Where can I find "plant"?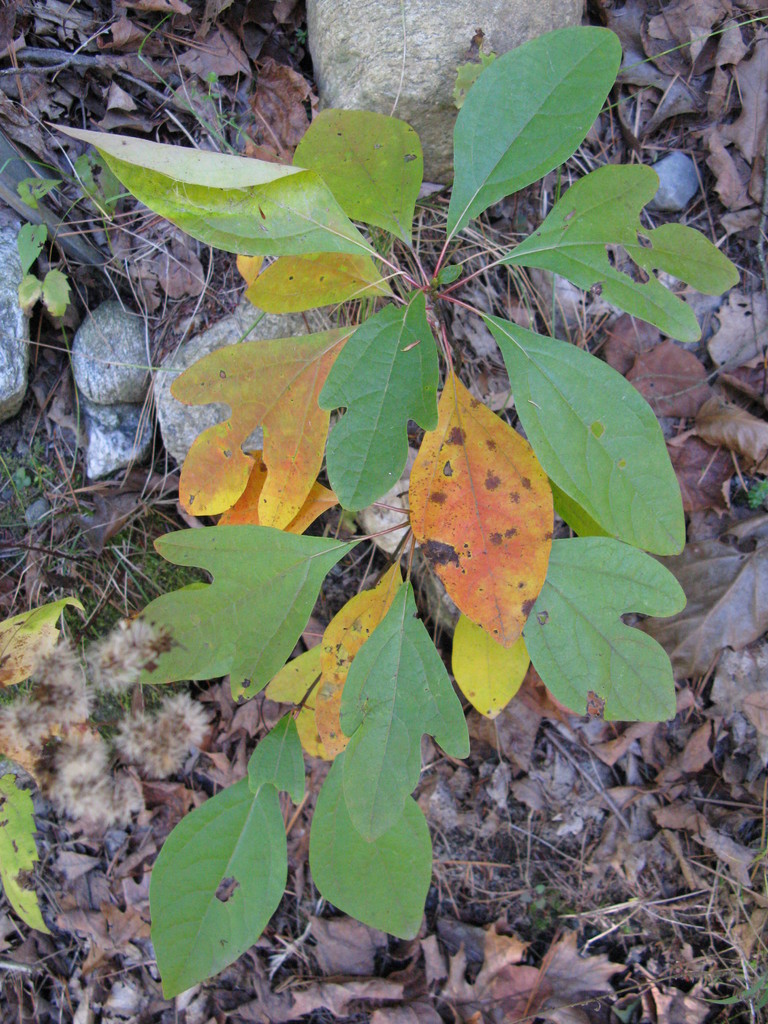
You can find it at BBox(0, 739, 67, 956).
